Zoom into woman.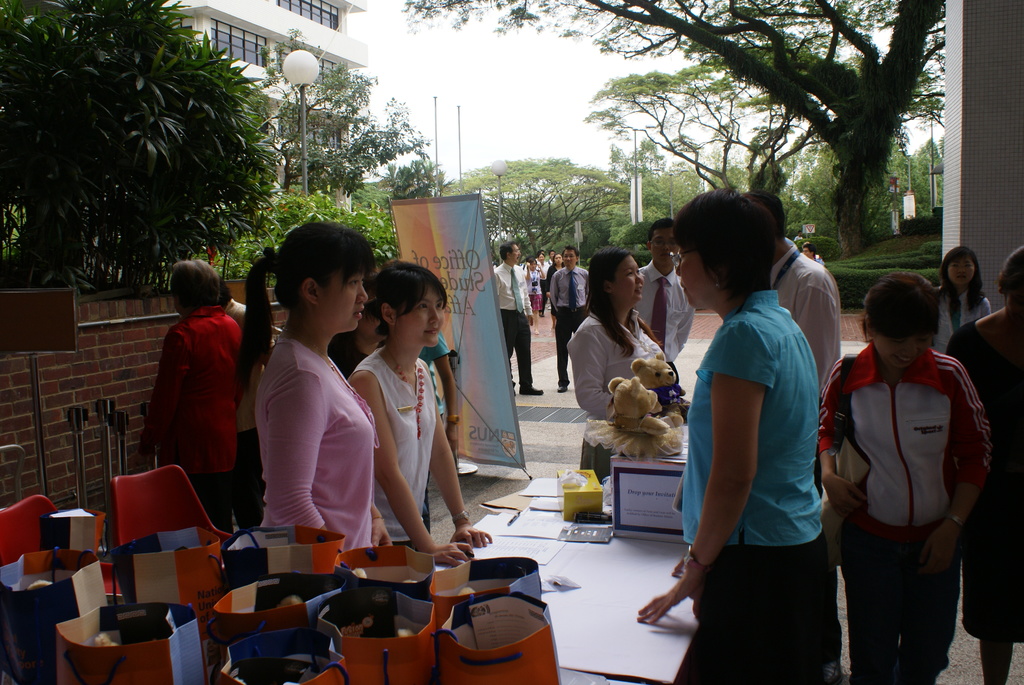
Zoom target: 926/245/988/356.
